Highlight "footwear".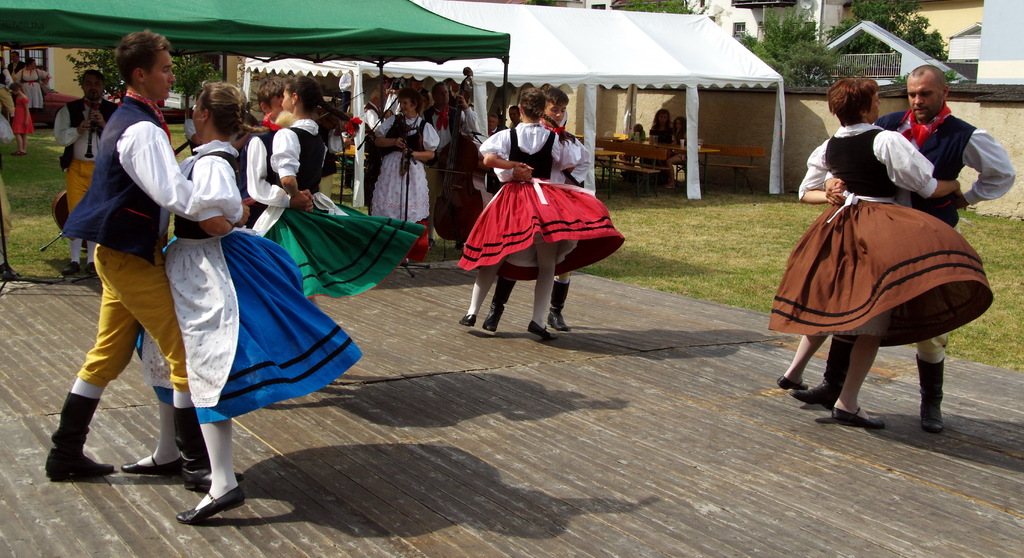
Highlighted region: {"x1": 527, "y1": 318, "x2": 557, "y2": 341}.
